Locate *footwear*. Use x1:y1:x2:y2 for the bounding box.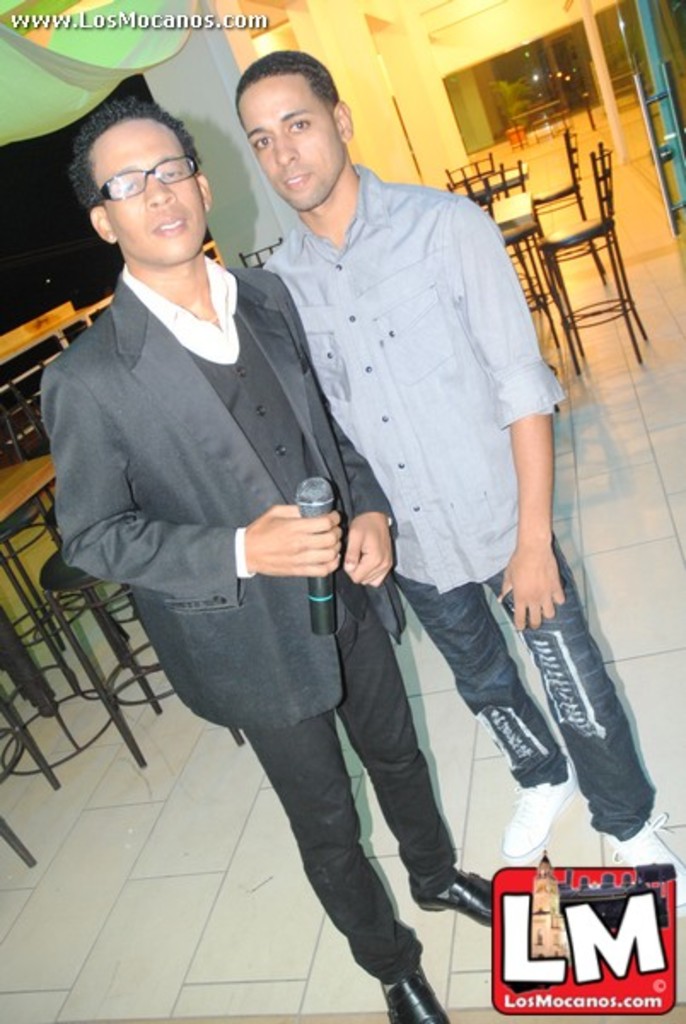
497:771:582:870.
